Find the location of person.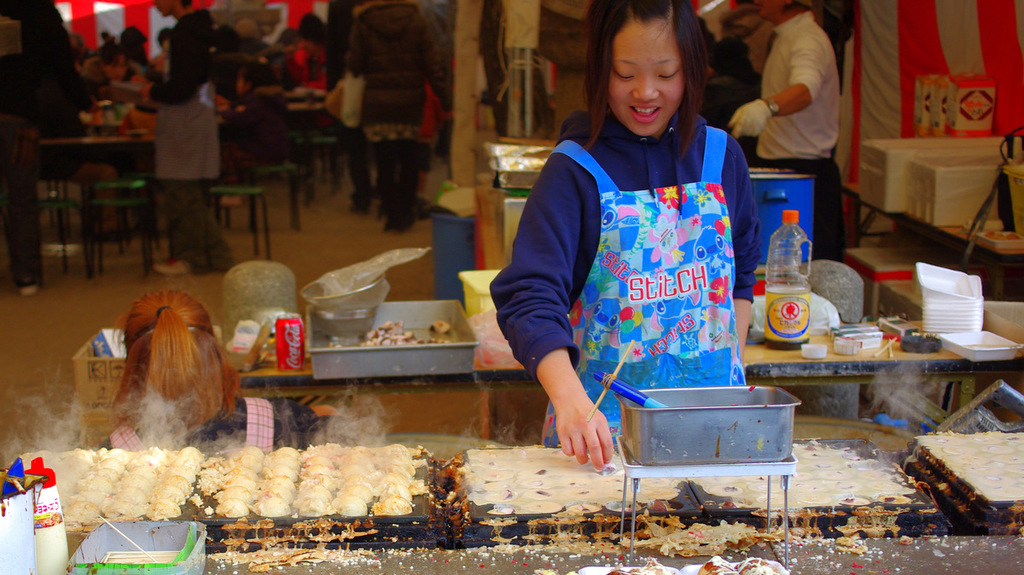
Location: BBox(725, 0, 852, 264).
